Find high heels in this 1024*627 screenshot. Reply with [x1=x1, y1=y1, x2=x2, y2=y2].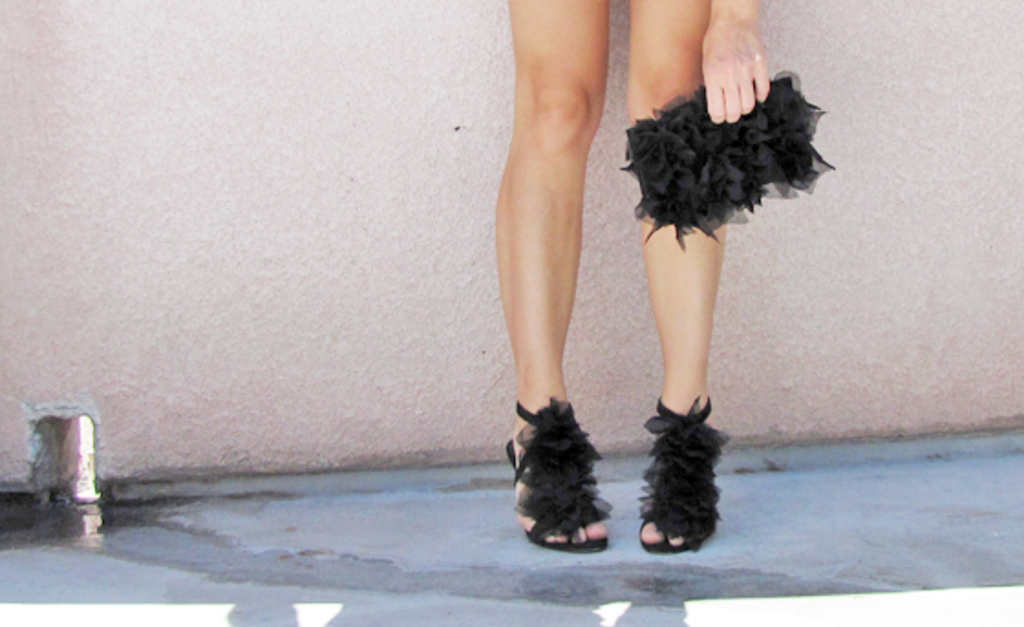
[x1=635, y1=400, x2=728, y2=552].
